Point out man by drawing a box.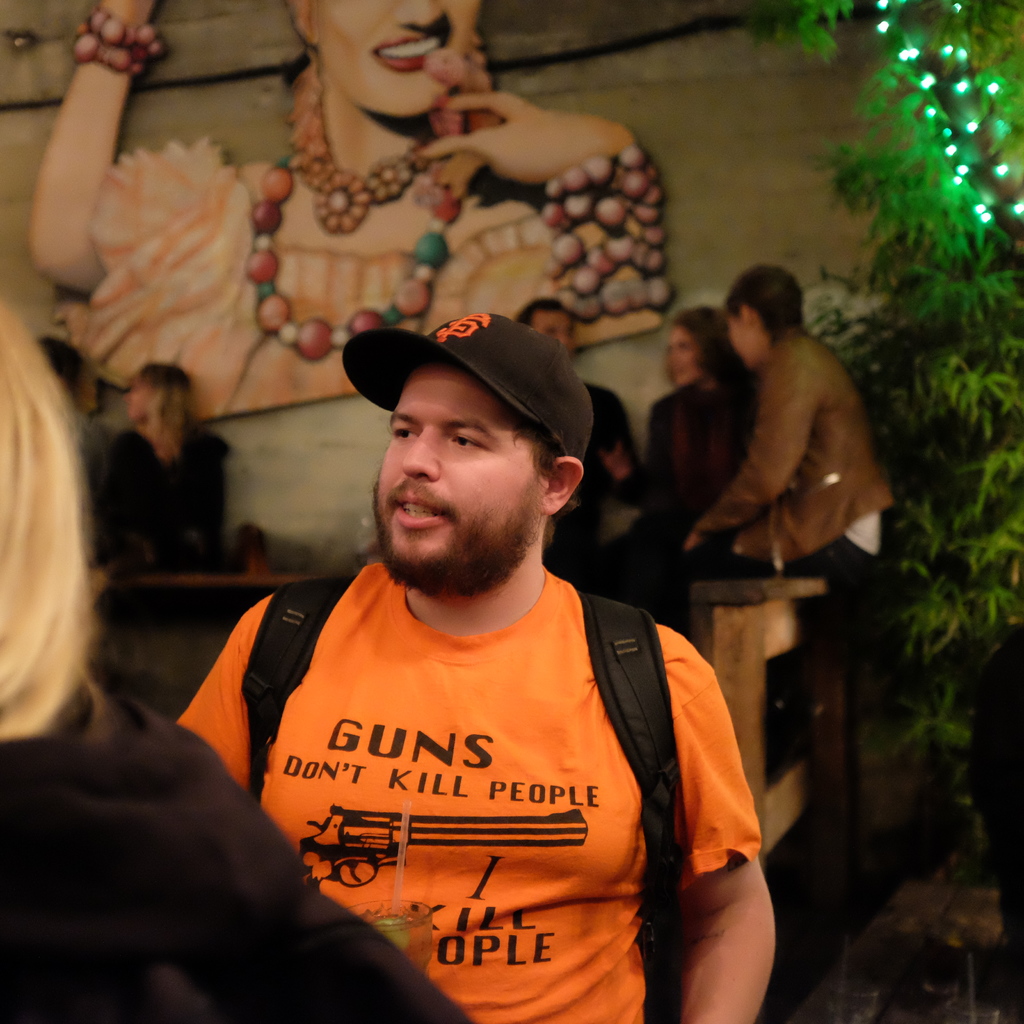
<bbox>522, 305, 669, 580</bbox>.
